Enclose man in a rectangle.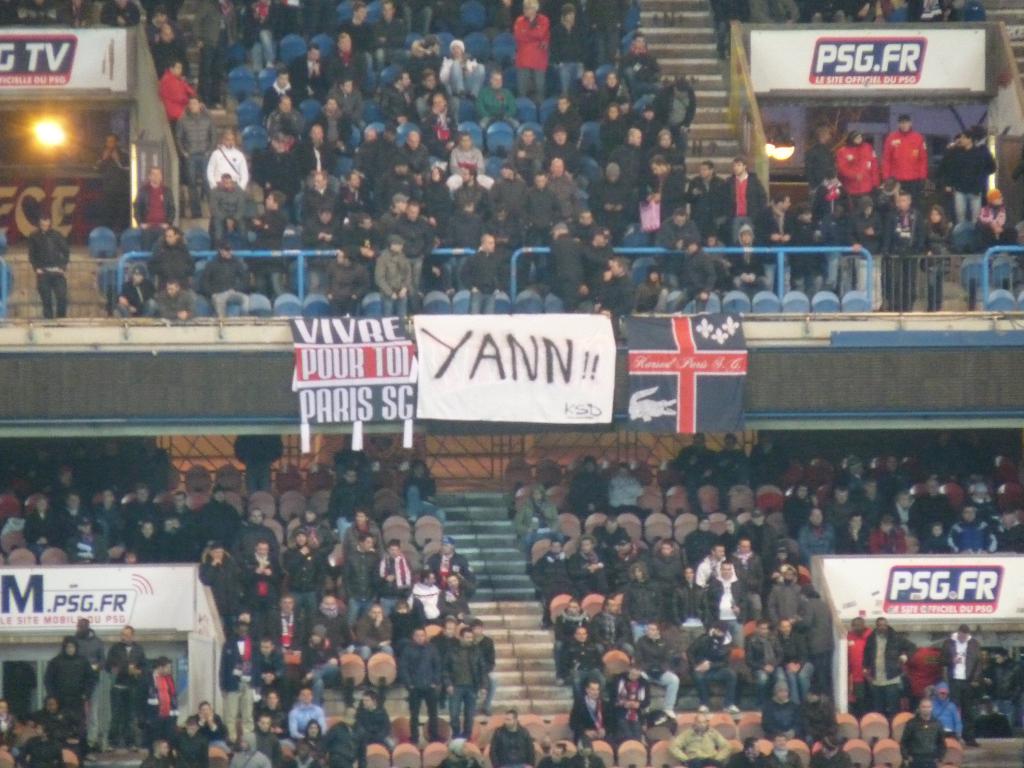
<box>836,511,872,553</box>.
